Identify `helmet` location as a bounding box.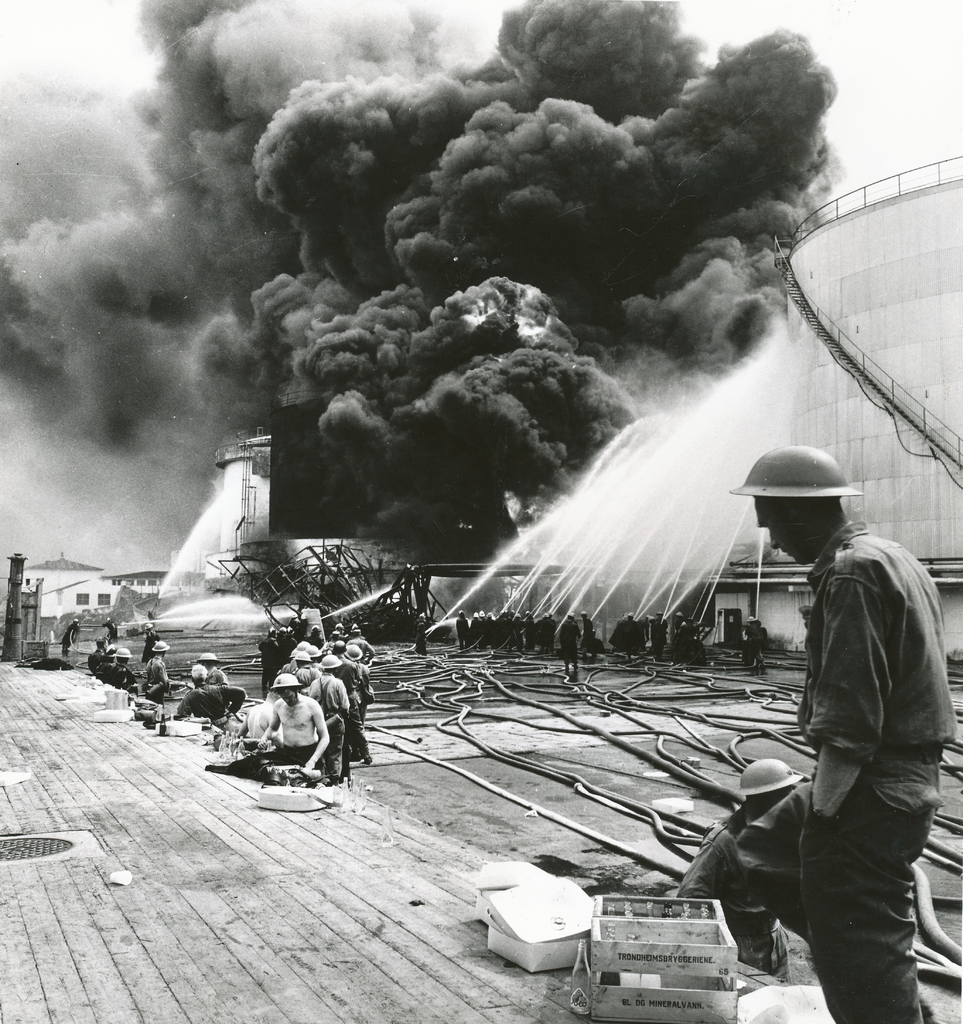
[319,653,345,665].
